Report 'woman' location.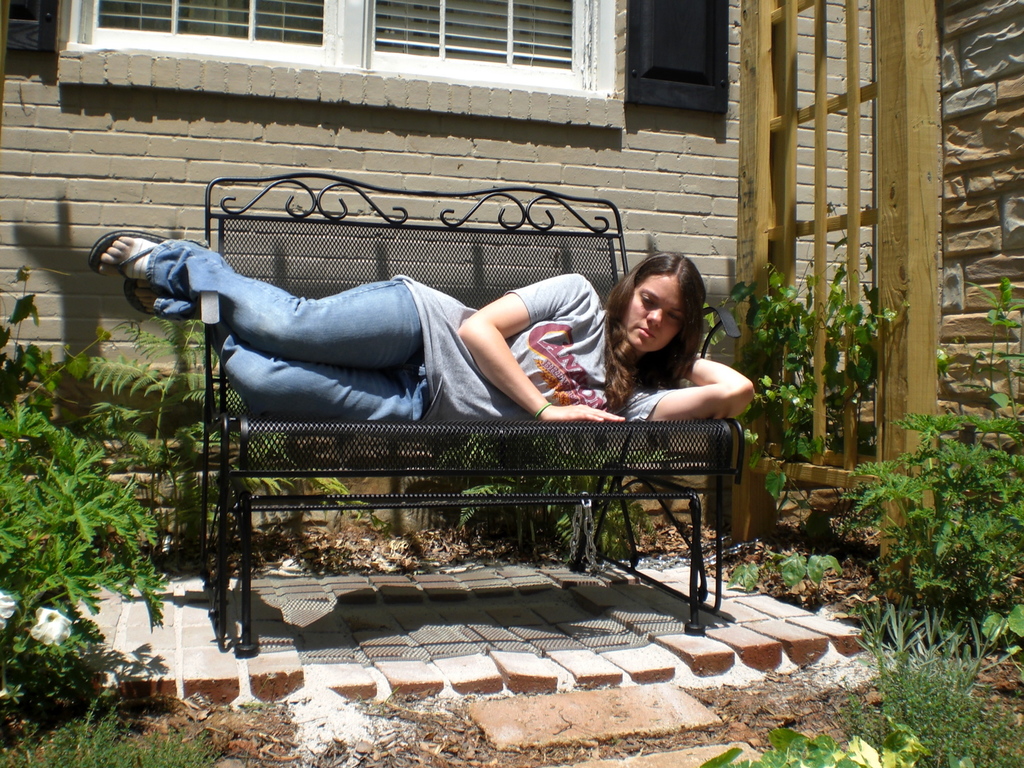
Report: Rect(132, 188, 700, 482).
